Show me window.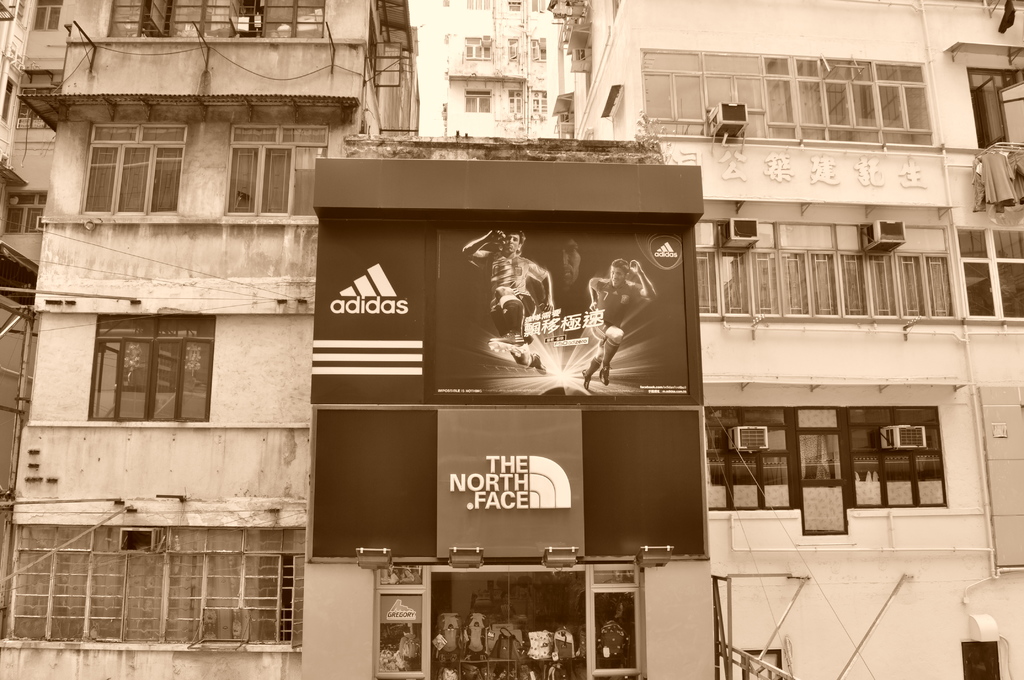
window is here: [left=692, top=220, right=961, bottom=320].
